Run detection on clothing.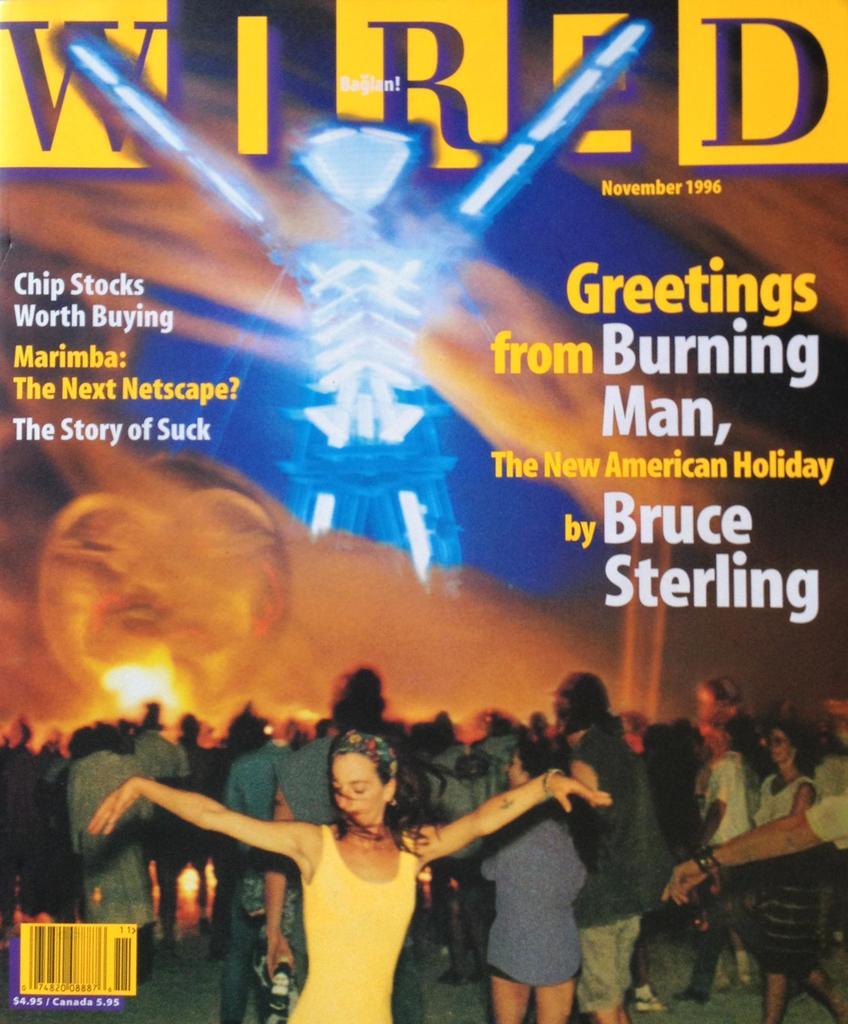
Result: <region>253, 732, 336, 1023</region>.
